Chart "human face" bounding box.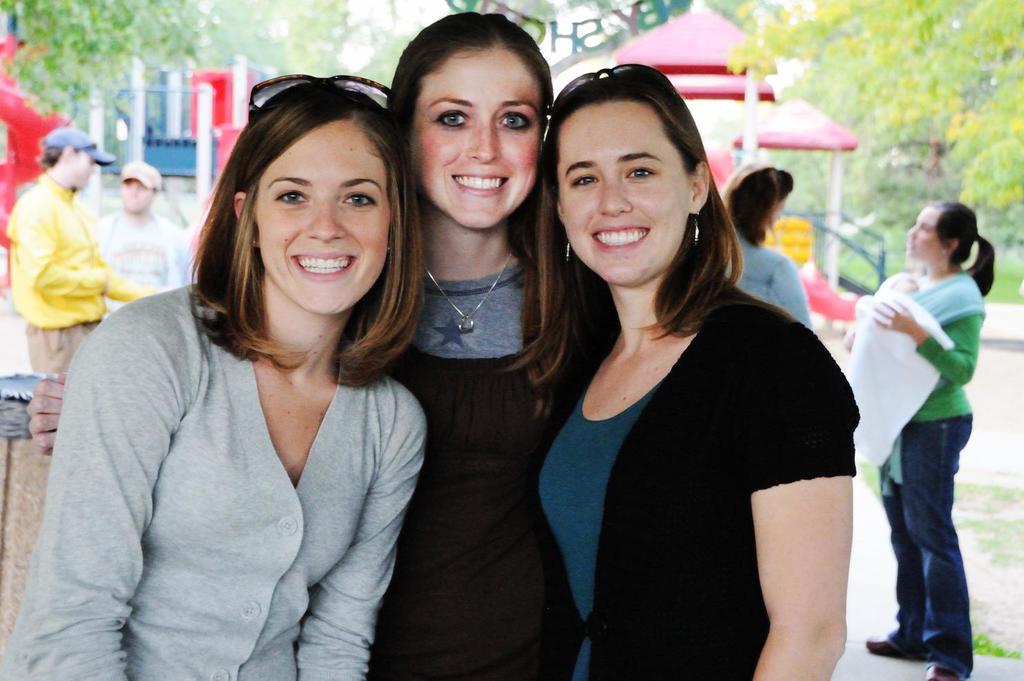
Charted: l=560, t=104, r=693, b=284.
